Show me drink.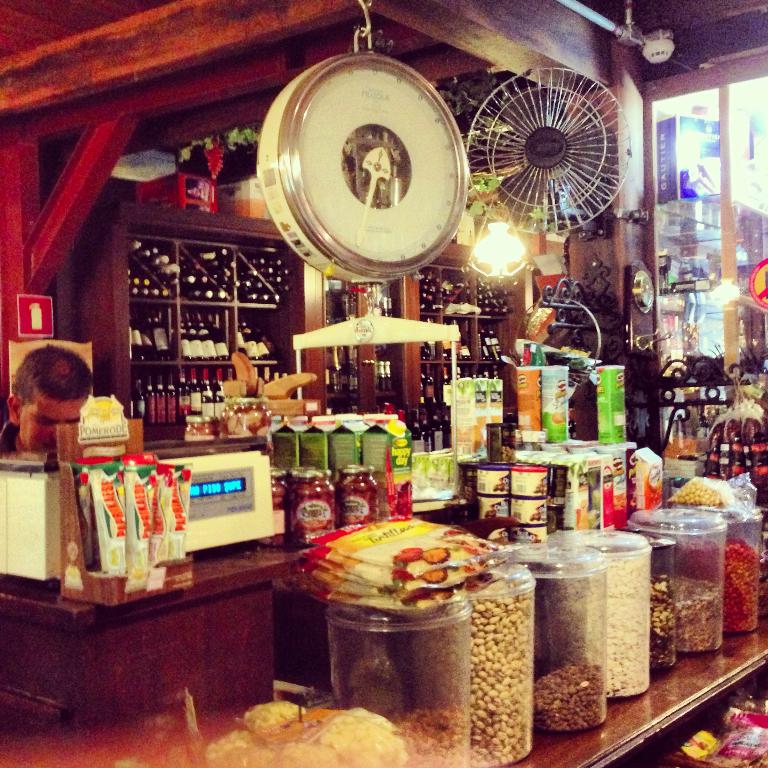
drink is here: region(421, 362, 436, 404).
